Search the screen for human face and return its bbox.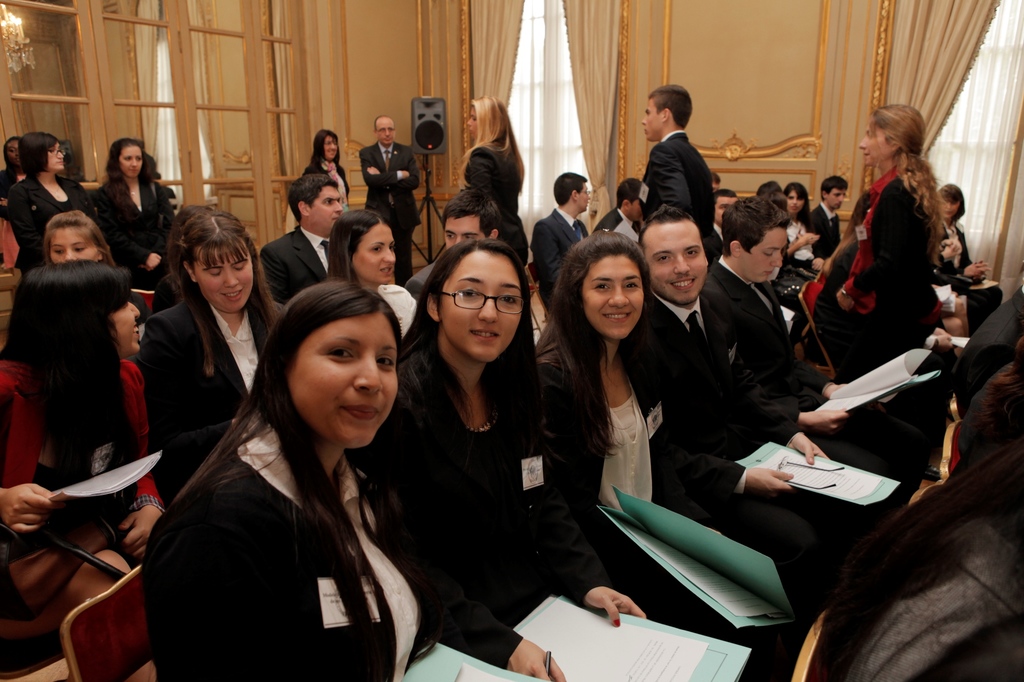
Found: [45, 225, 99, 264].
